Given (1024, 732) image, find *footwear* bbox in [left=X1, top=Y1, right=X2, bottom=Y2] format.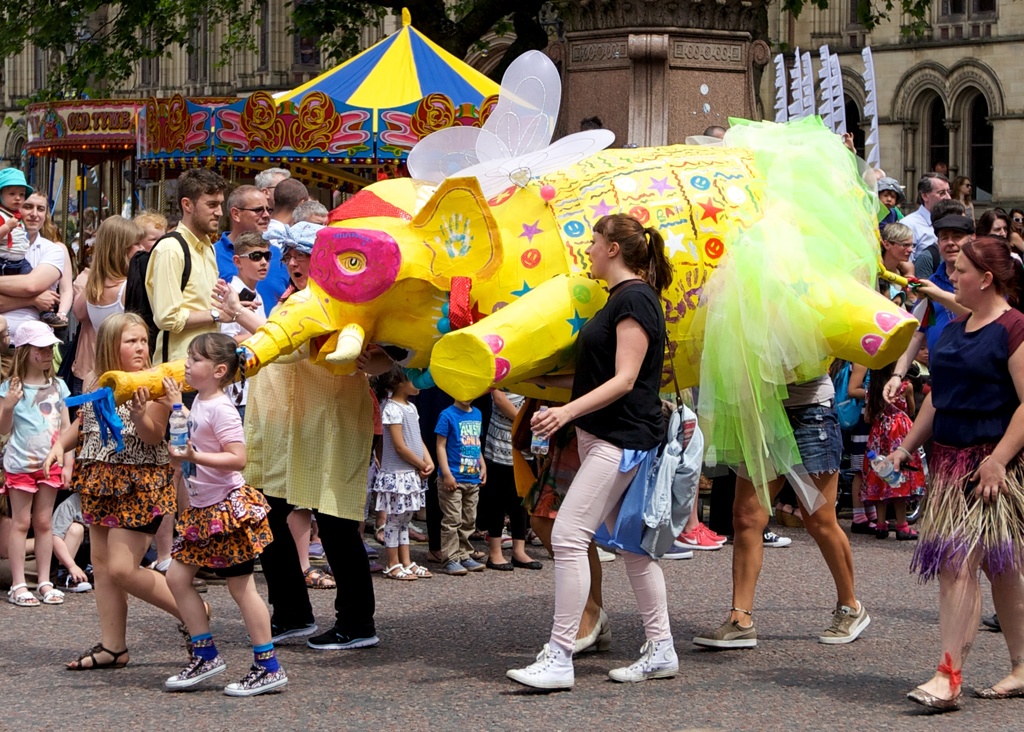
[left=511, top=555, right=541, bottom=568].
